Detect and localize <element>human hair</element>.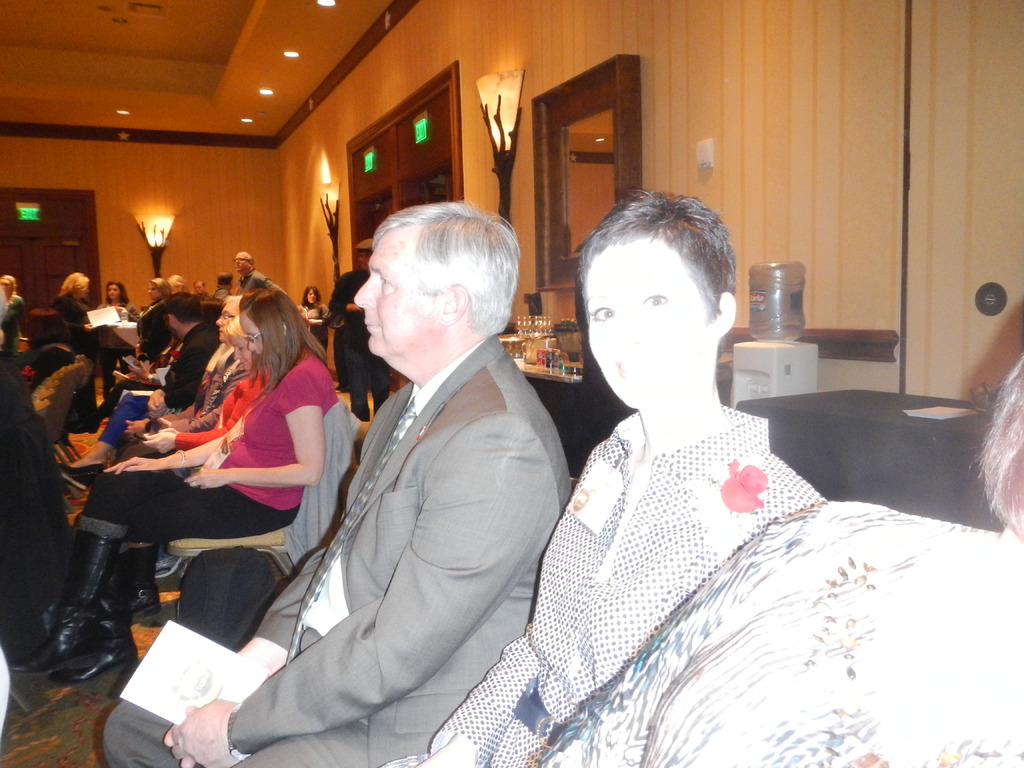
Localized at select_region(64, 271, 90, 294).
